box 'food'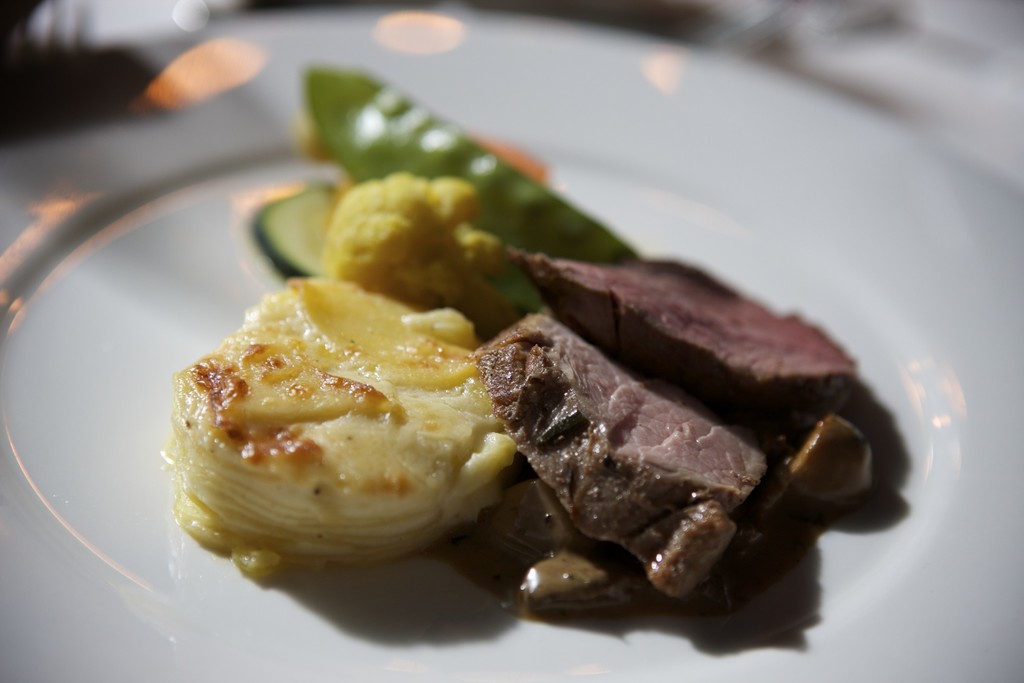
241, 54, 641, 286
